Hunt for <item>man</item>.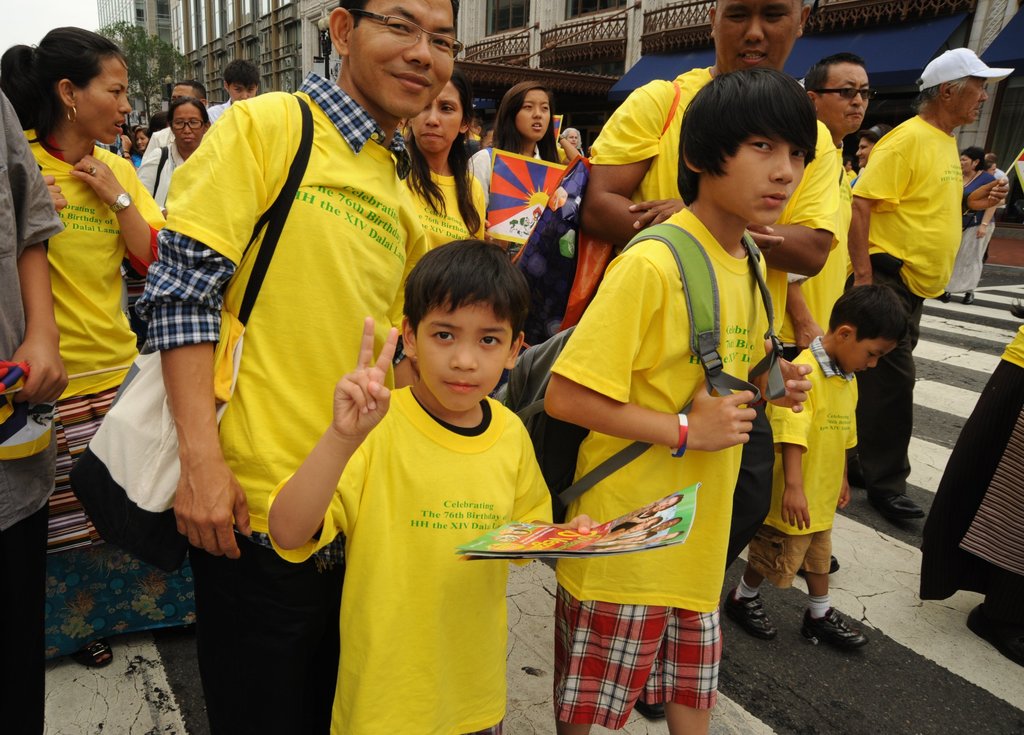
Hunted down at detection(136, 81, 212, 166).
